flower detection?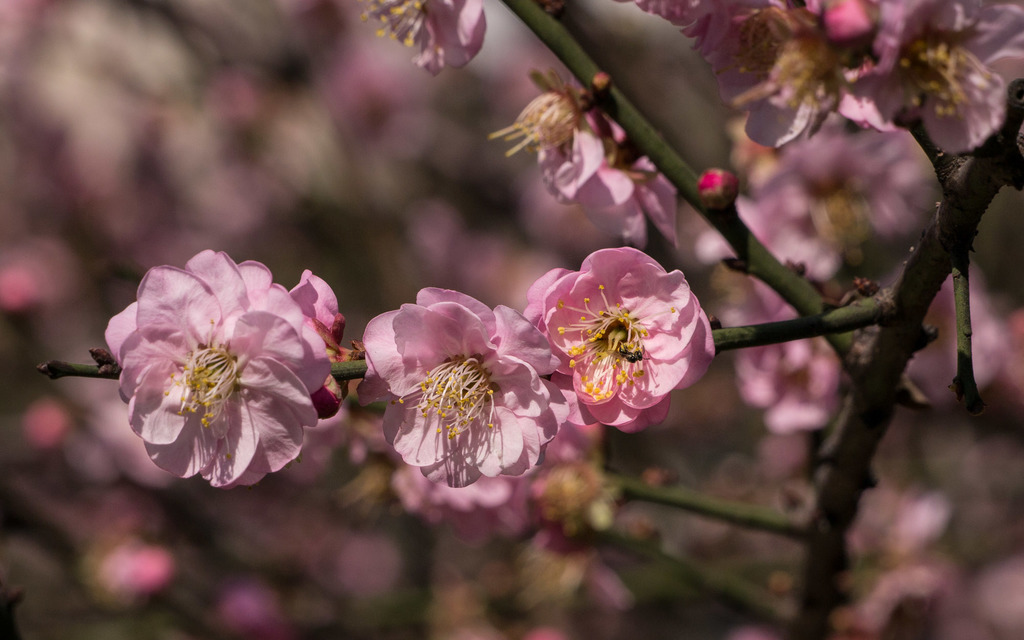
box=[99, 257, 349, 497]
